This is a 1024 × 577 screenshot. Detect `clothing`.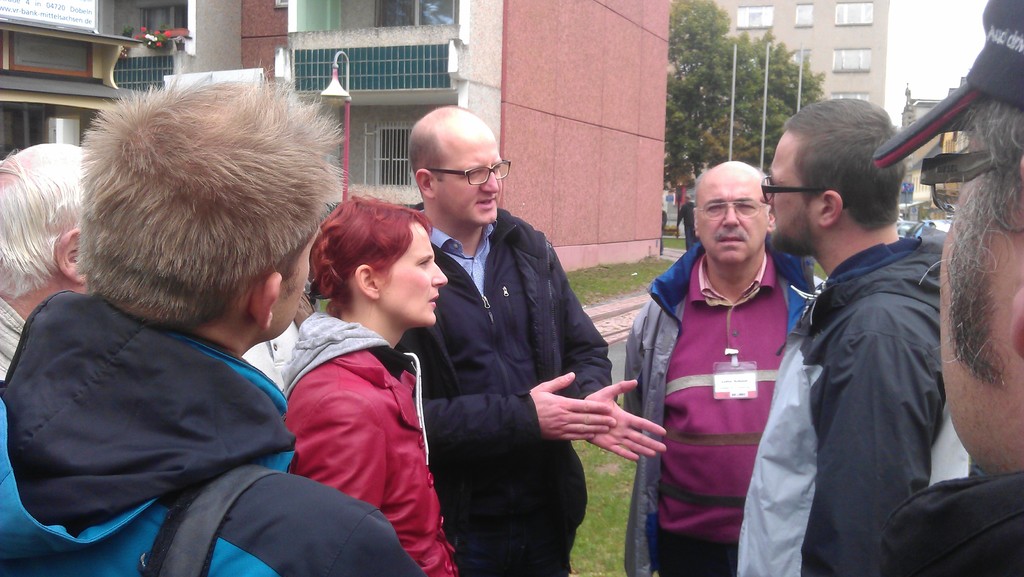
bbox=(397, 207, 621, 576).
